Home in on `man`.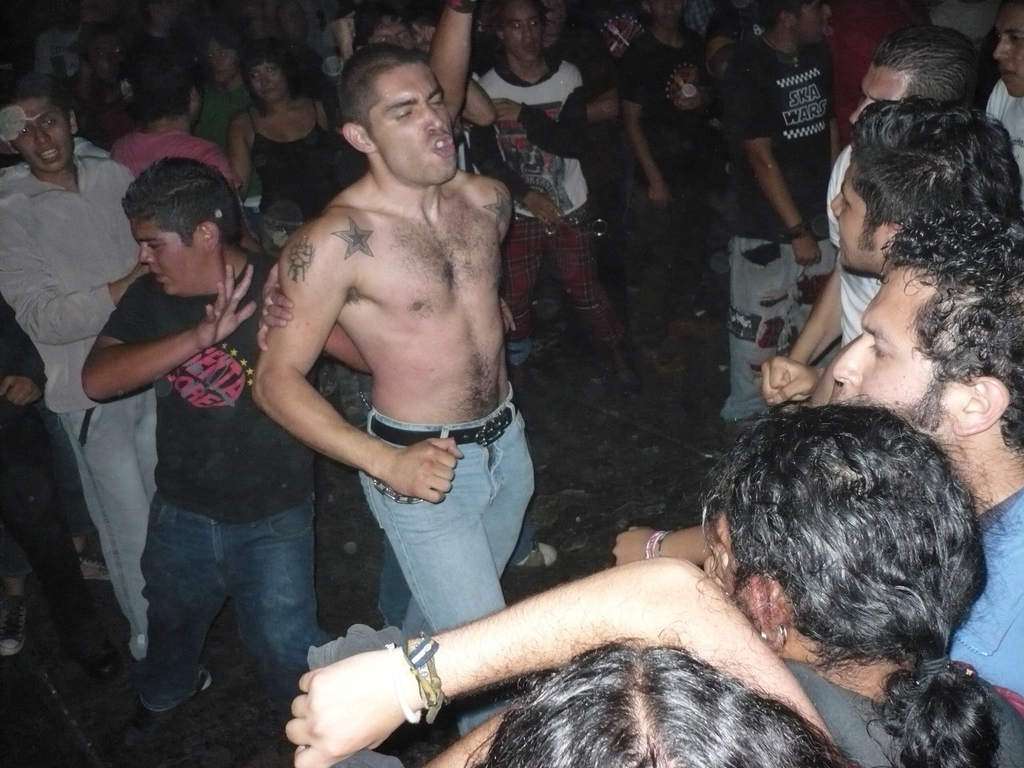
Homed in at 827,93,1023,363.
